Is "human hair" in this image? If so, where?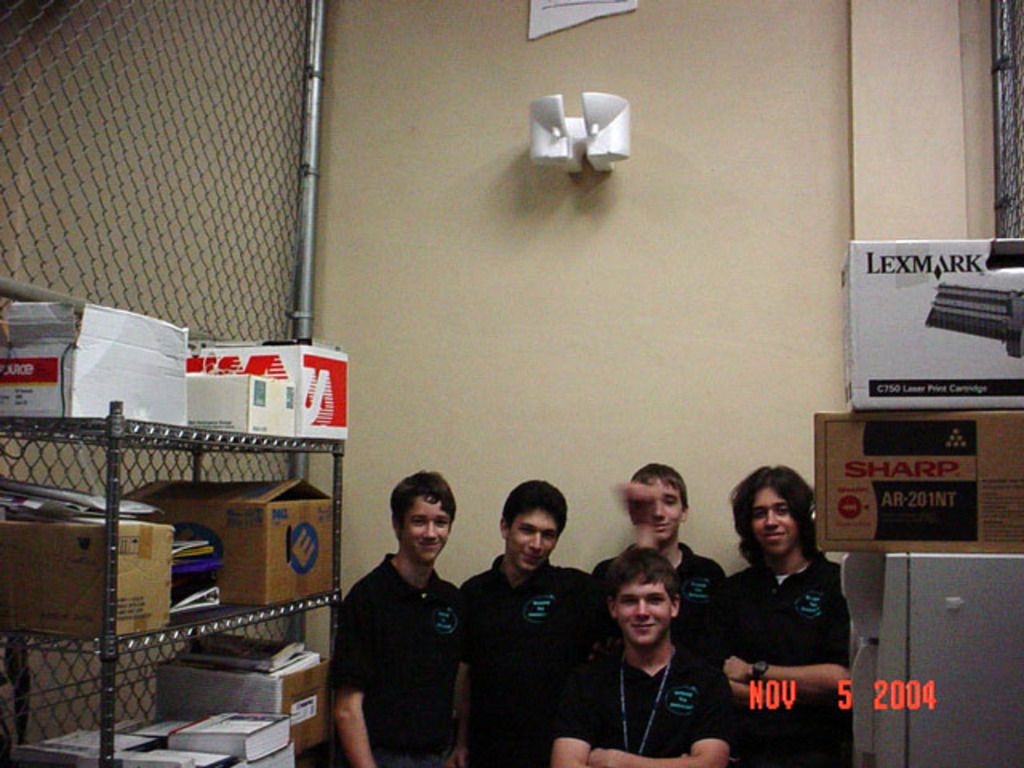
Yes, at bbox(587, 541, 678, 629).
